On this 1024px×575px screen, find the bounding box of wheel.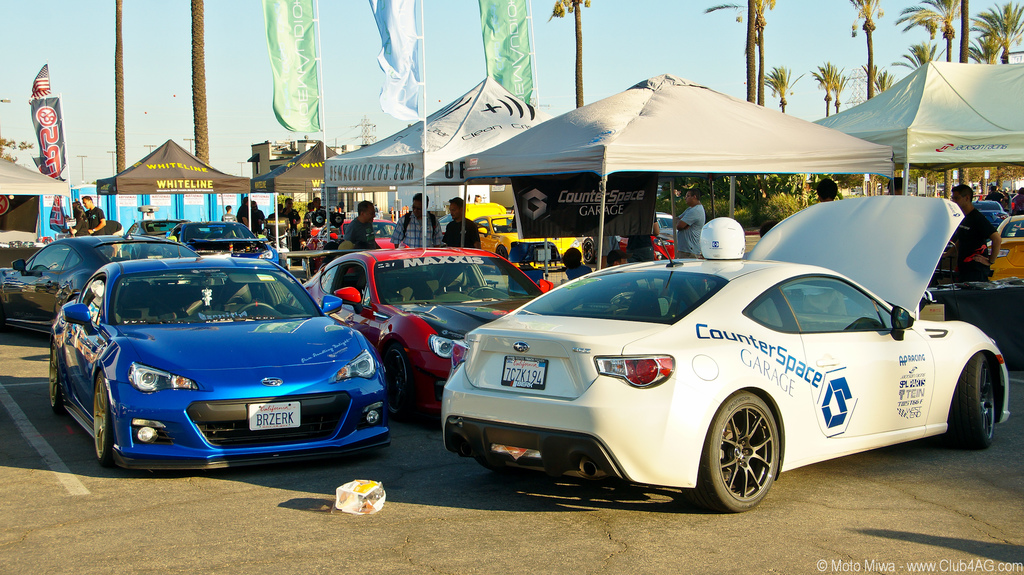
Bounding box: pyautogui.locateOnScreen(951, 350, 1000, 450).
